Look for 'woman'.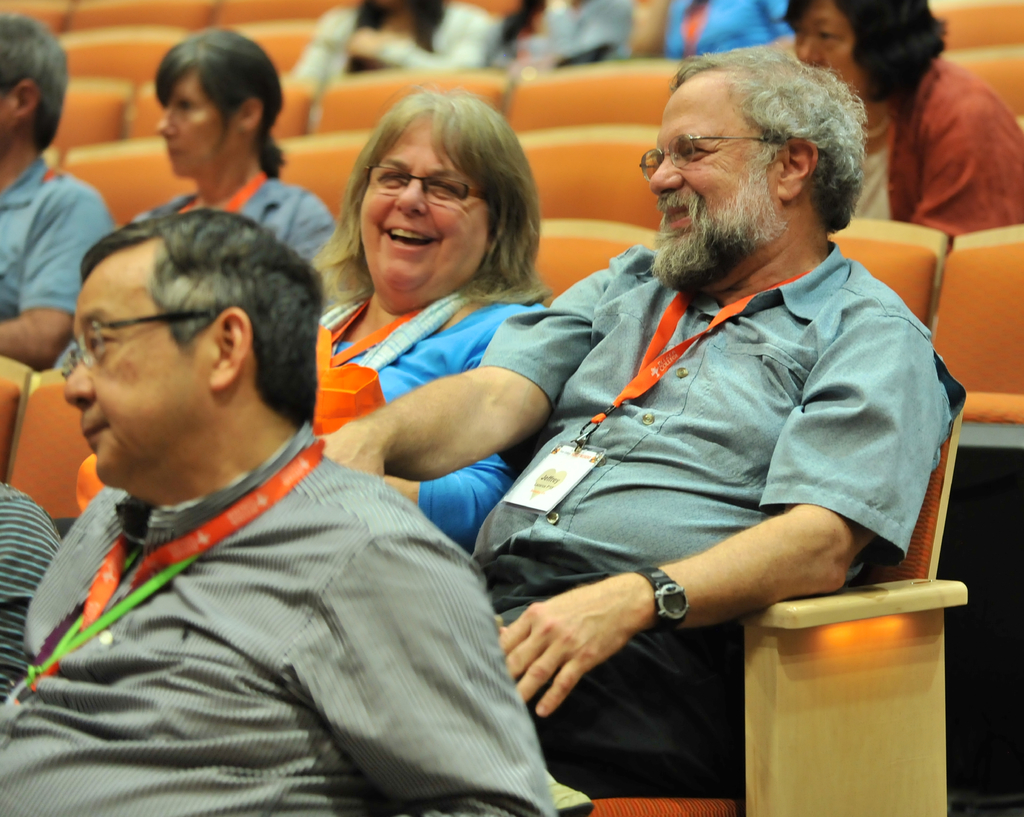
Found: 104/24/334/286.
